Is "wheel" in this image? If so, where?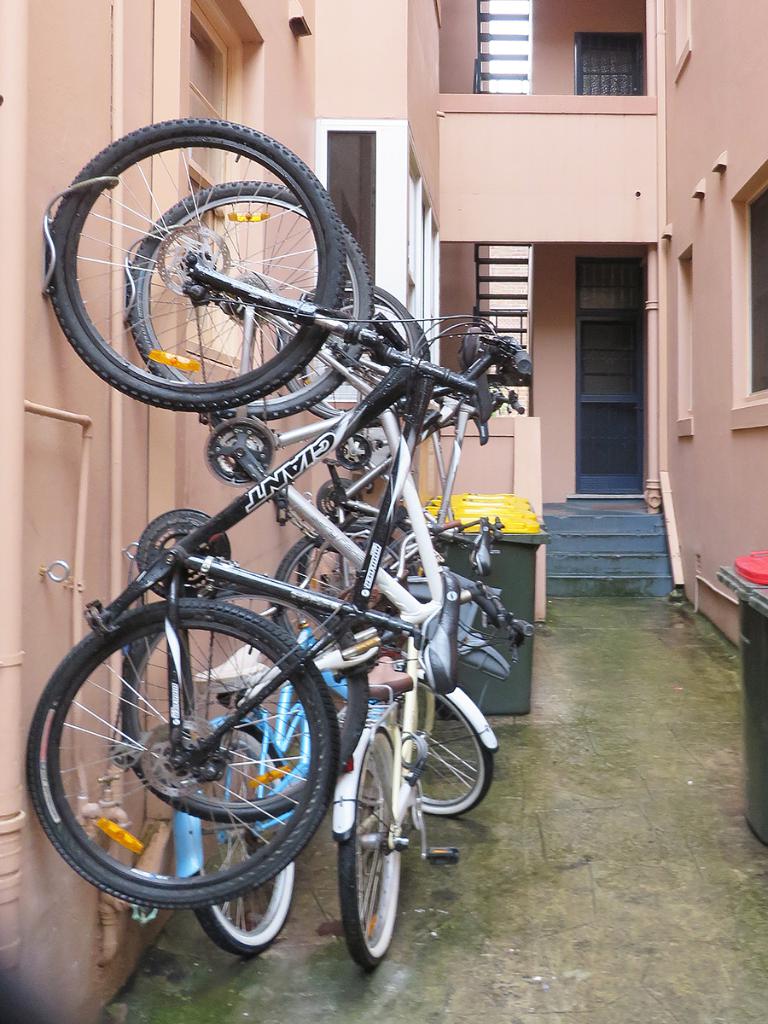
Yes, at 271,522,417,659.
